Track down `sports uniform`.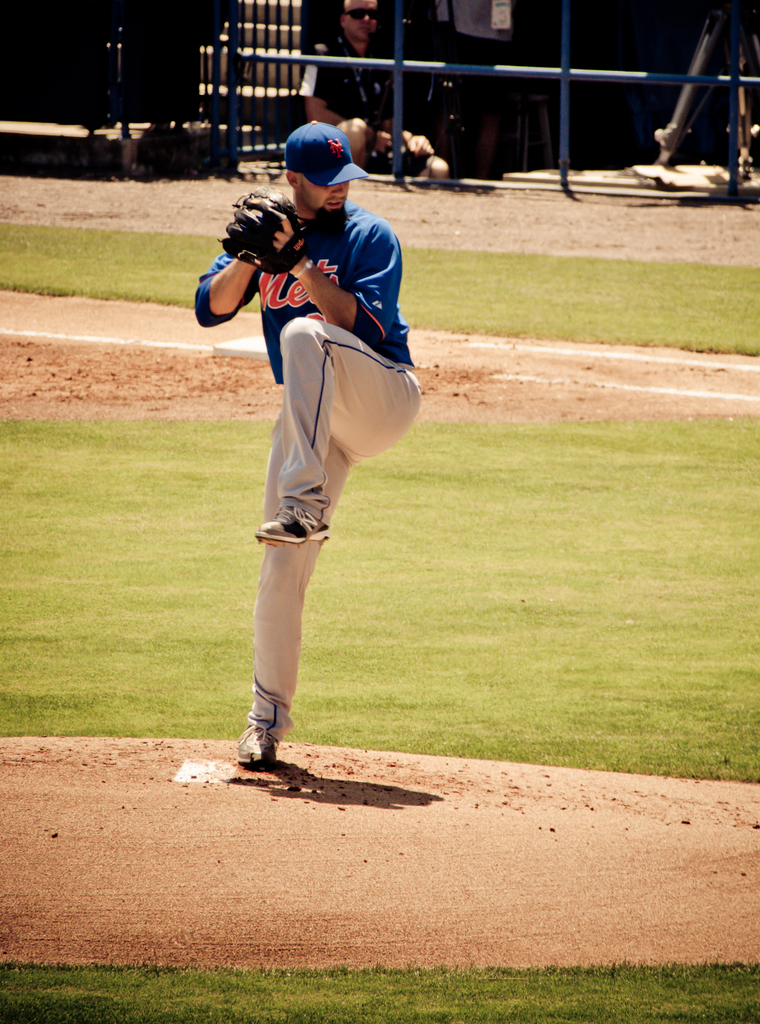
Tracked to [193, 116, 419, 774].
